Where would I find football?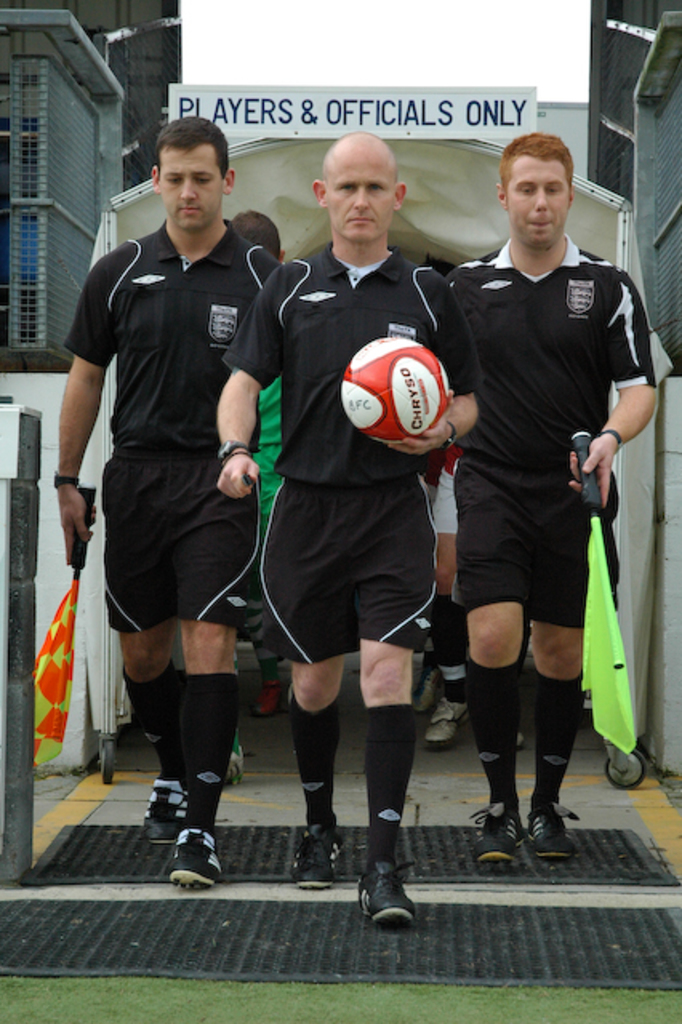
At BBox(339, 338, 448, 446).
